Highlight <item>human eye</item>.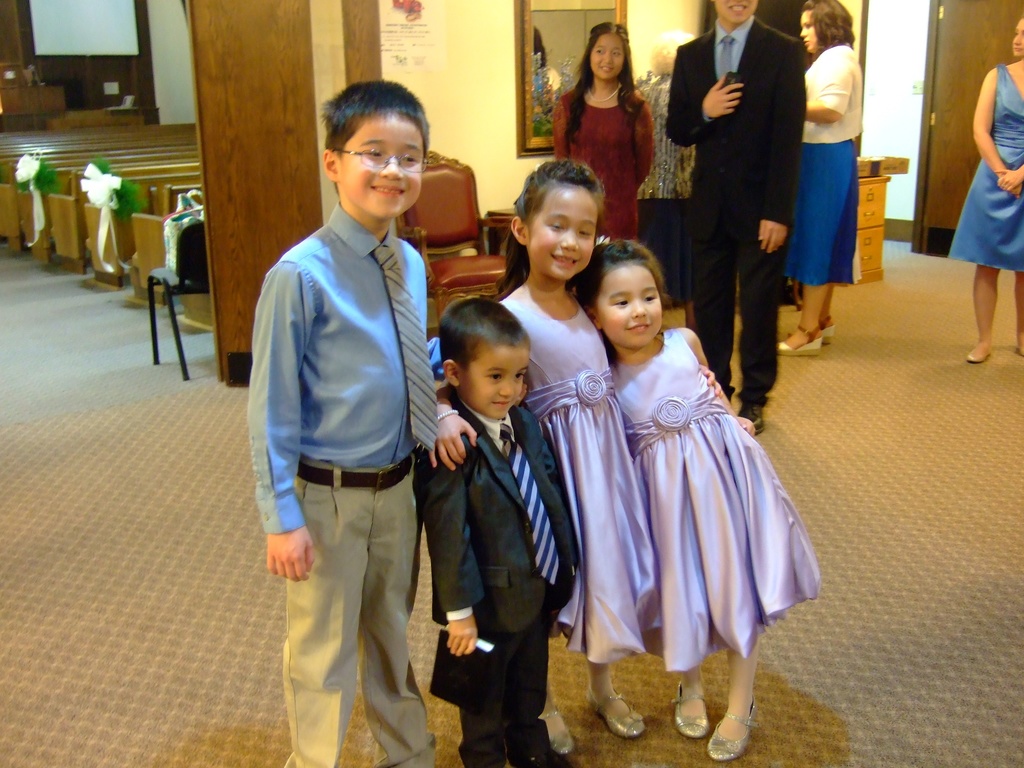
Highlighted region: rect(485, 366, 511, 383).
